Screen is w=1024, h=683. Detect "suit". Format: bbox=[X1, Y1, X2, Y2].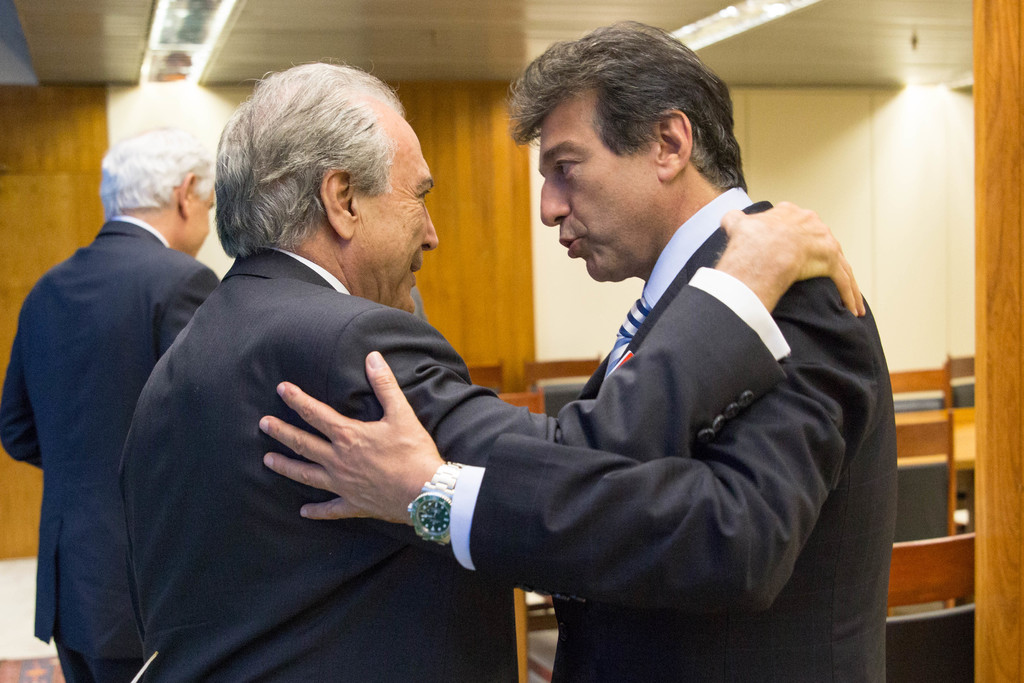
bbox=[470, 201, 898, 682].
